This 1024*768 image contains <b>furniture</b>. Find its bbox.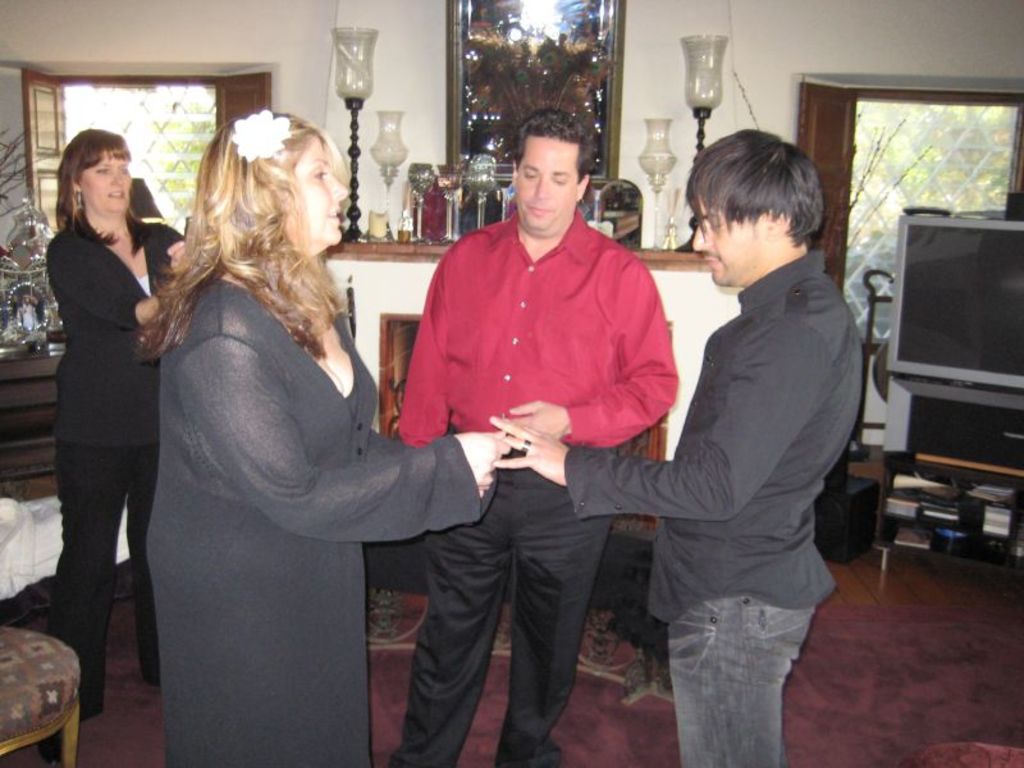
[x1=0, y1=348, x2=65, y2=500].
